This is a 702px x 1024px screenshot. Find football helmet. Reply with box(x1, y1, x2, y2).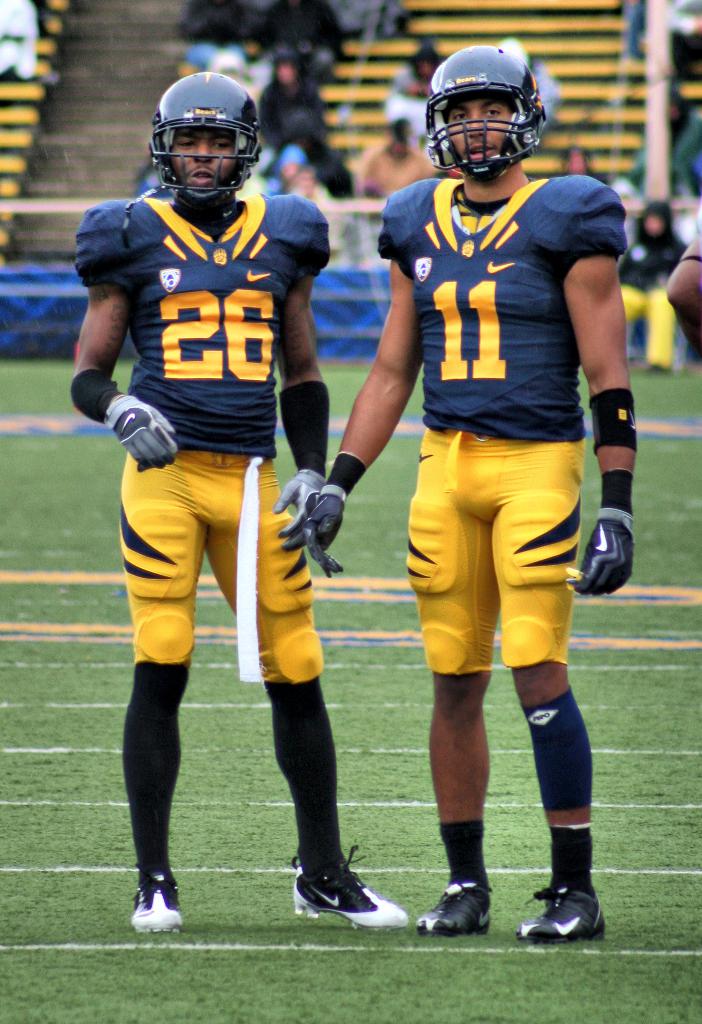
box(146, 67, 266, 209).
